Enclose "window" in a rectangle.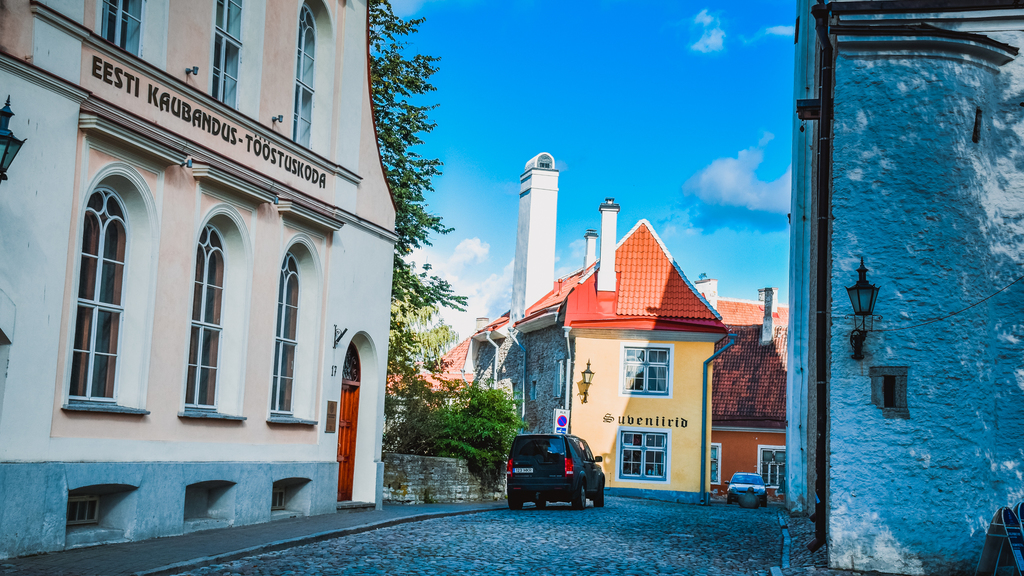
region(274, 476, 311, 516).
